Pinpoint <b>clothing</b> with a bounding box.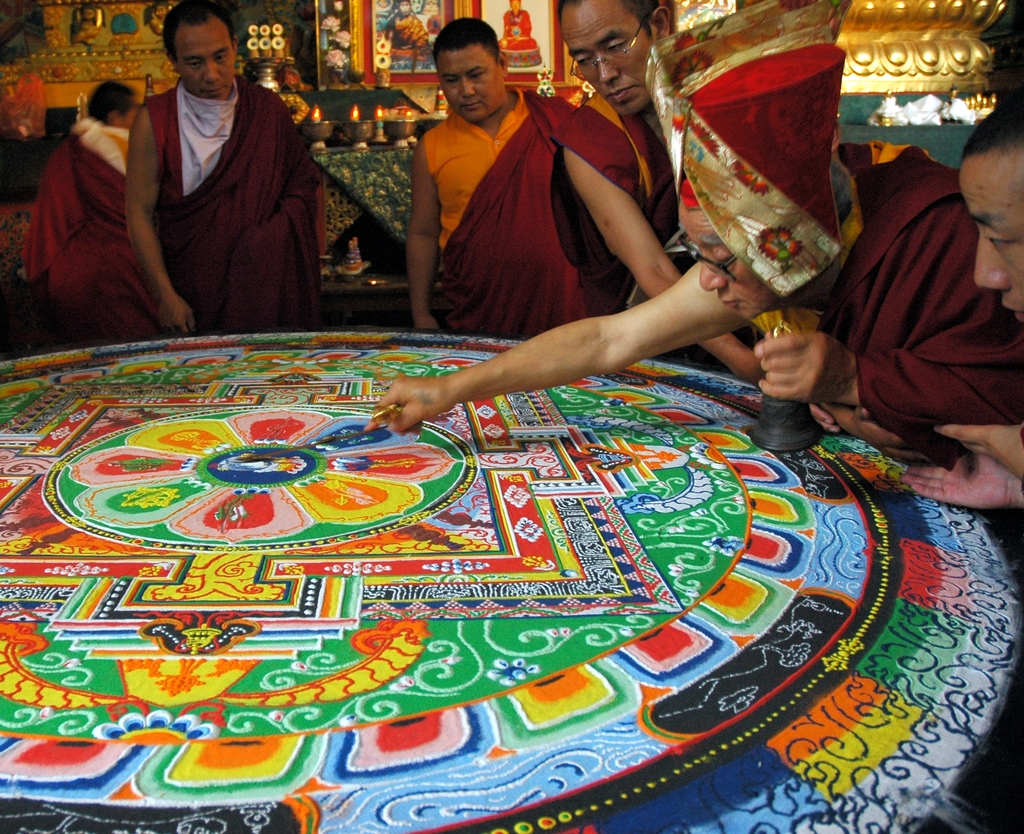
<bbox>556, 90, 692, 317</bbox>.
